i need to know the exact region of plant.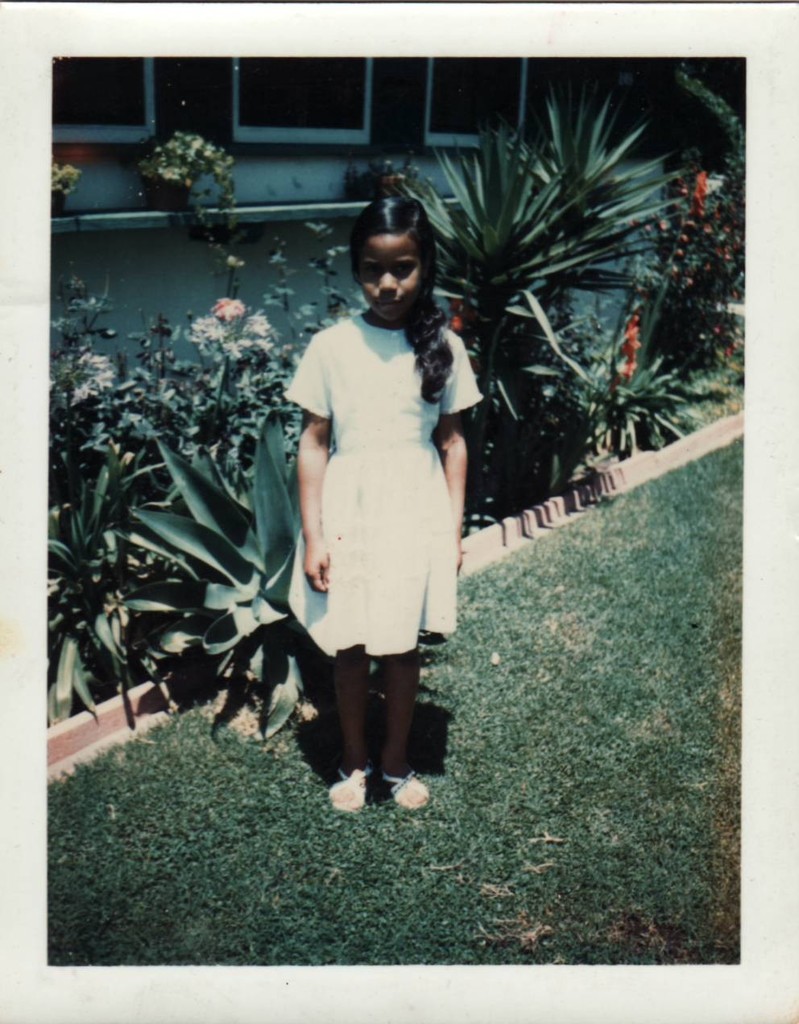
Region: region(48, 163, 82, 216).
